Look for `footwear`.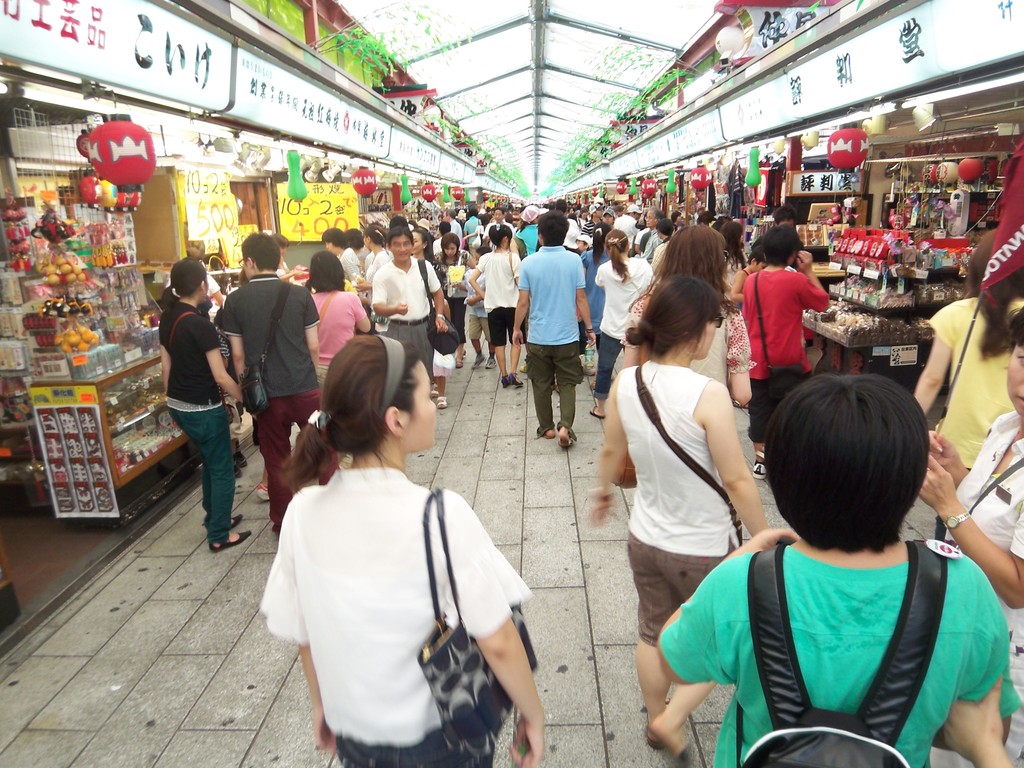
Found: crop(234, 458, 243, 474).
